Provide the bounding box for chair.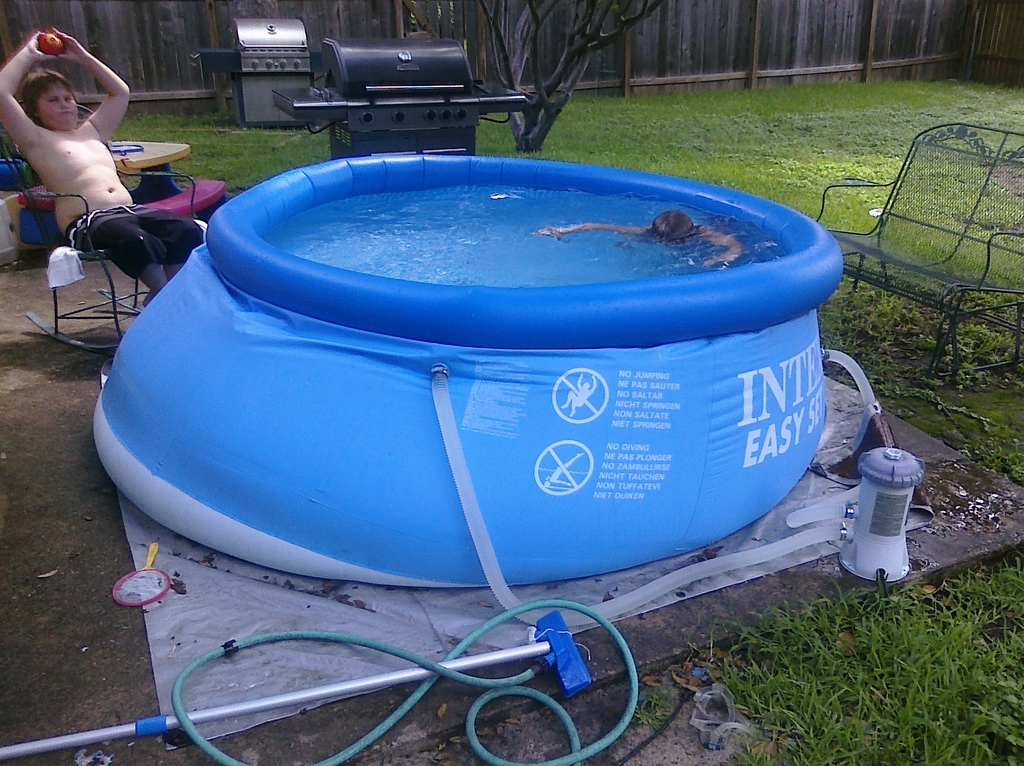
(left=811, top=121, right=1023, bottom=382).
